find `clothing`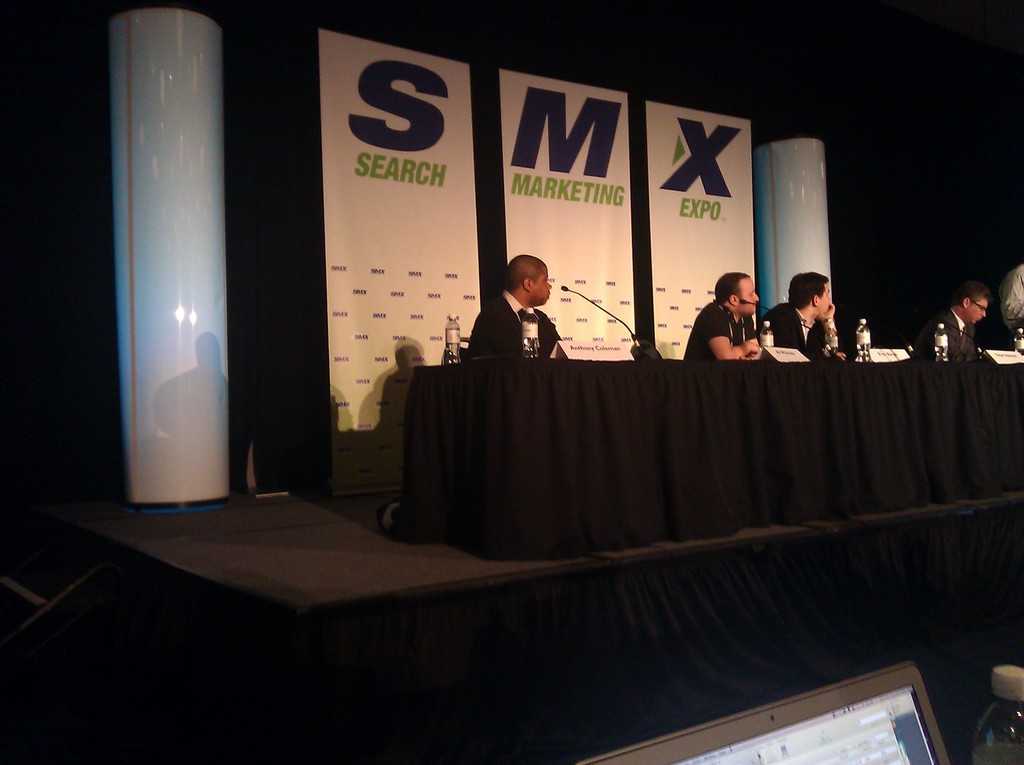
<box>758,305,835,358</box>
